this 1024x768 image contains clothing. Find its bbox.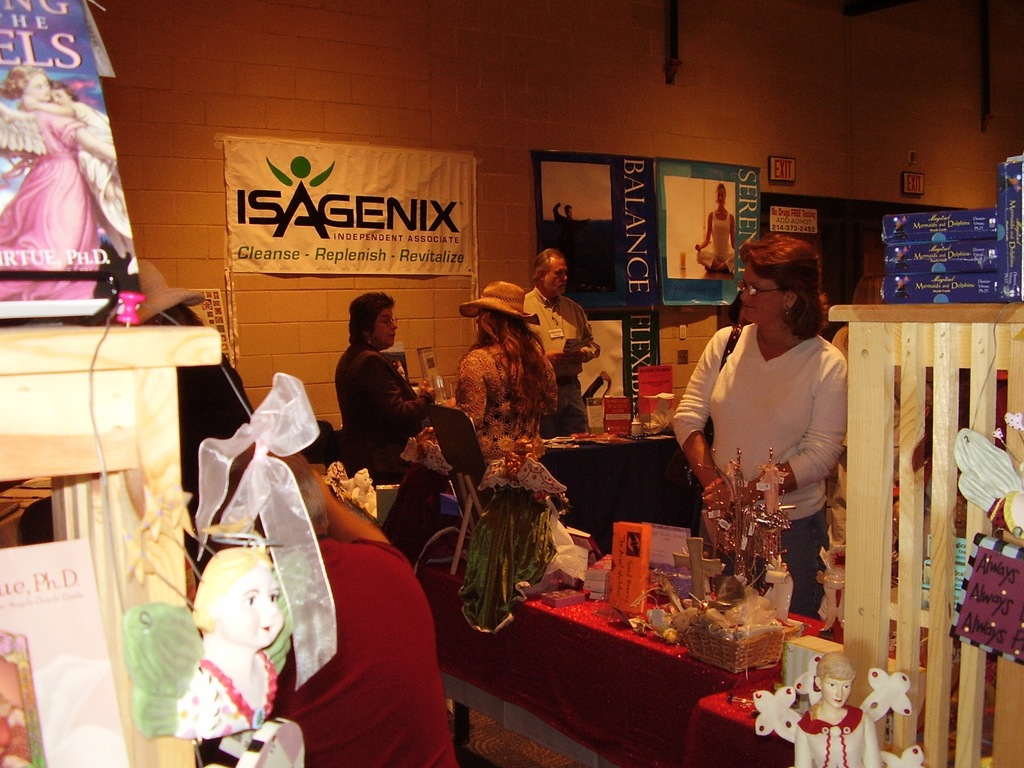
detection(0, 107, 97, 299).
